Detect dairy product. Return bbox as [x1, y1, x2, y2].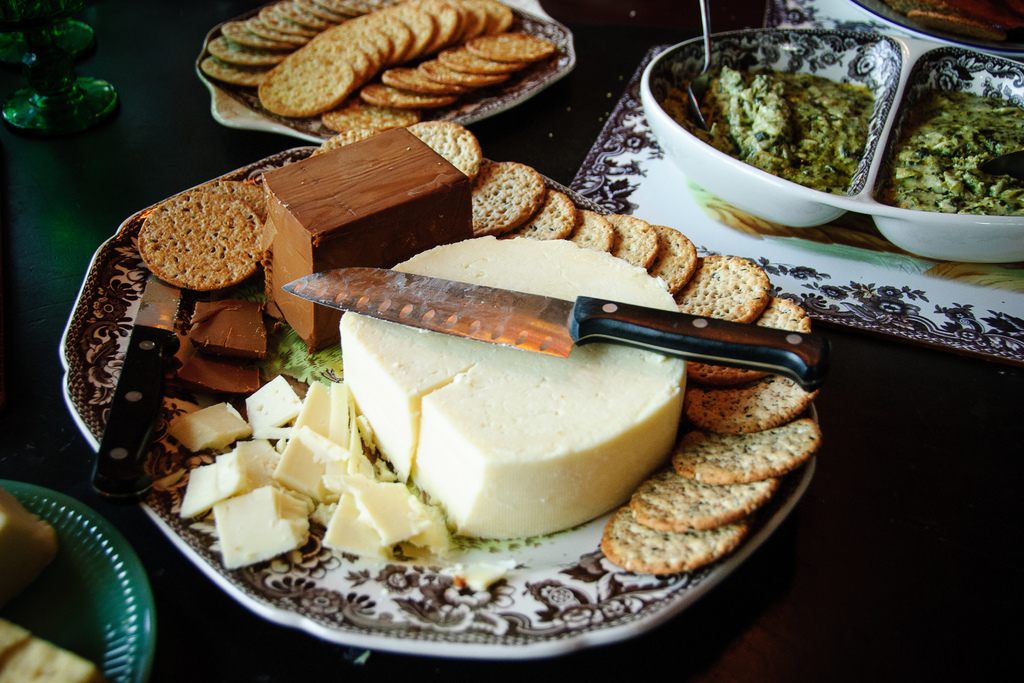
[329, 260, 708, 545].
